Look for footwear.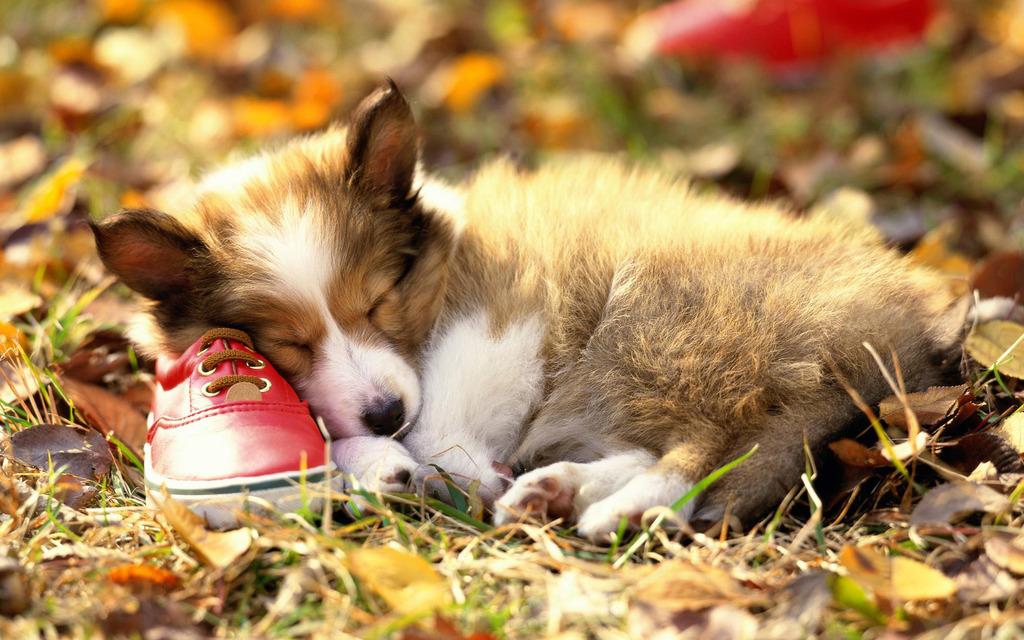
Found: 138, 319, 348, 544.
